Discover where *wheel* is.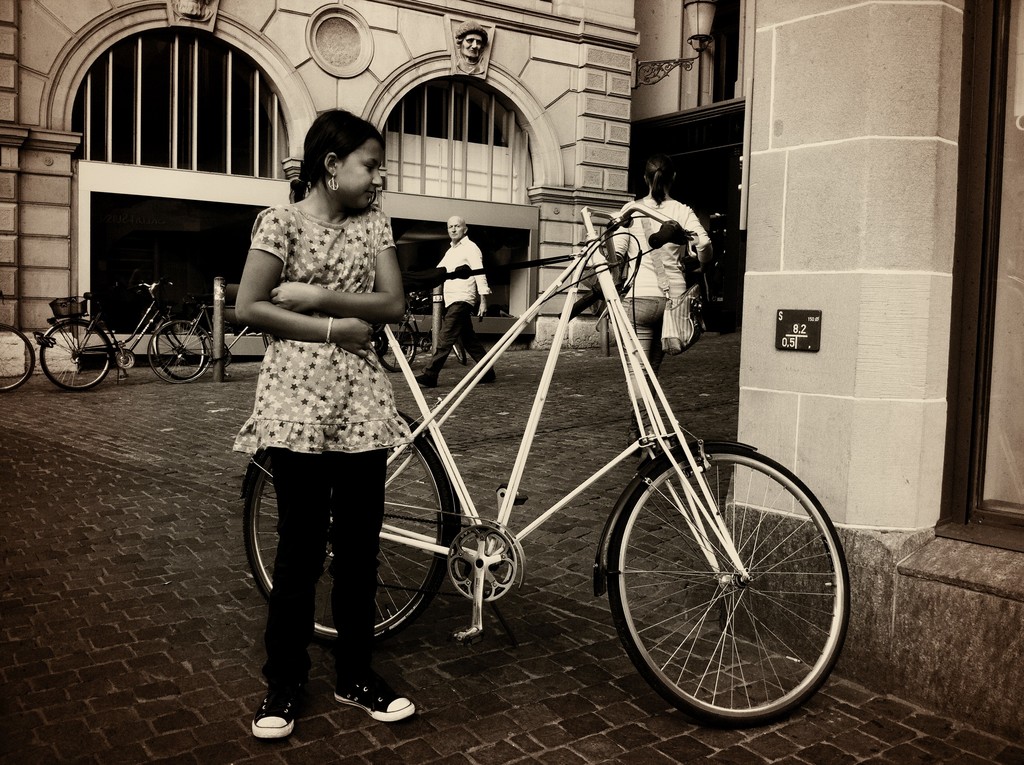
Discovered at 243/436/452/647.
